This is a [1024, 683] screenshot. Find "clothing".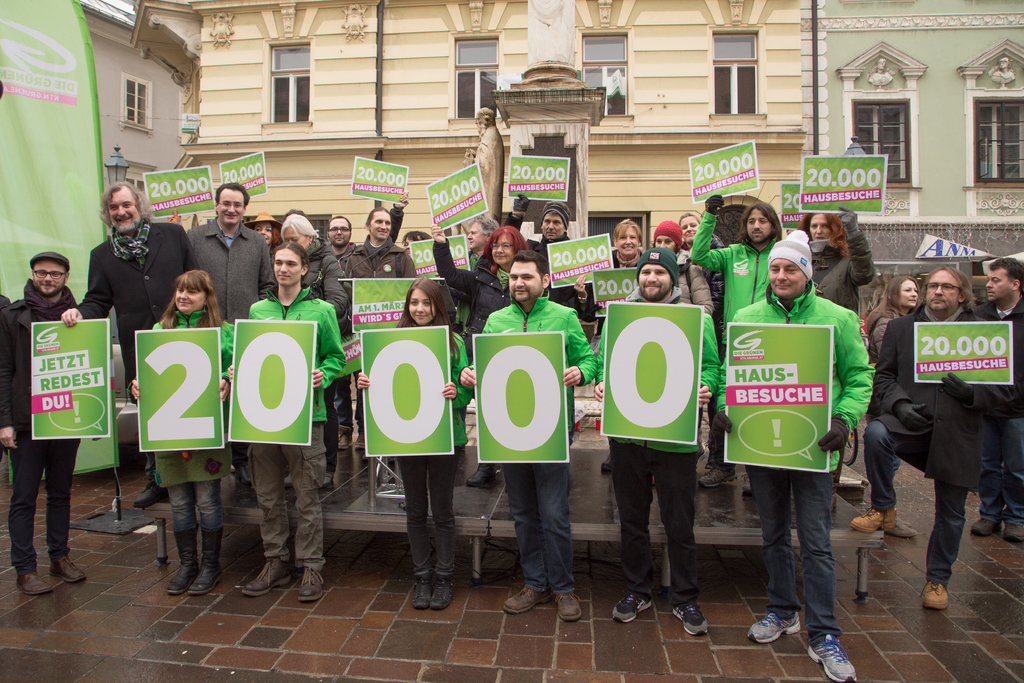
Bounding box: BBox(186, 215, 278, 320).
